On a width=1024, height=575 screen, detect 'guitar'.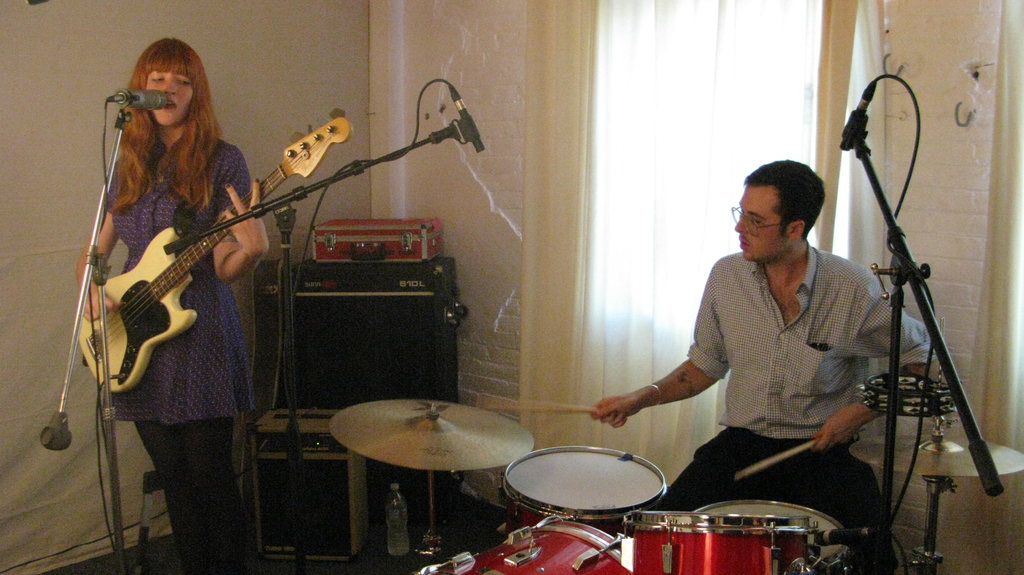
{"left": 55, "top": 138, "right": 339, "bottom": 413}.
